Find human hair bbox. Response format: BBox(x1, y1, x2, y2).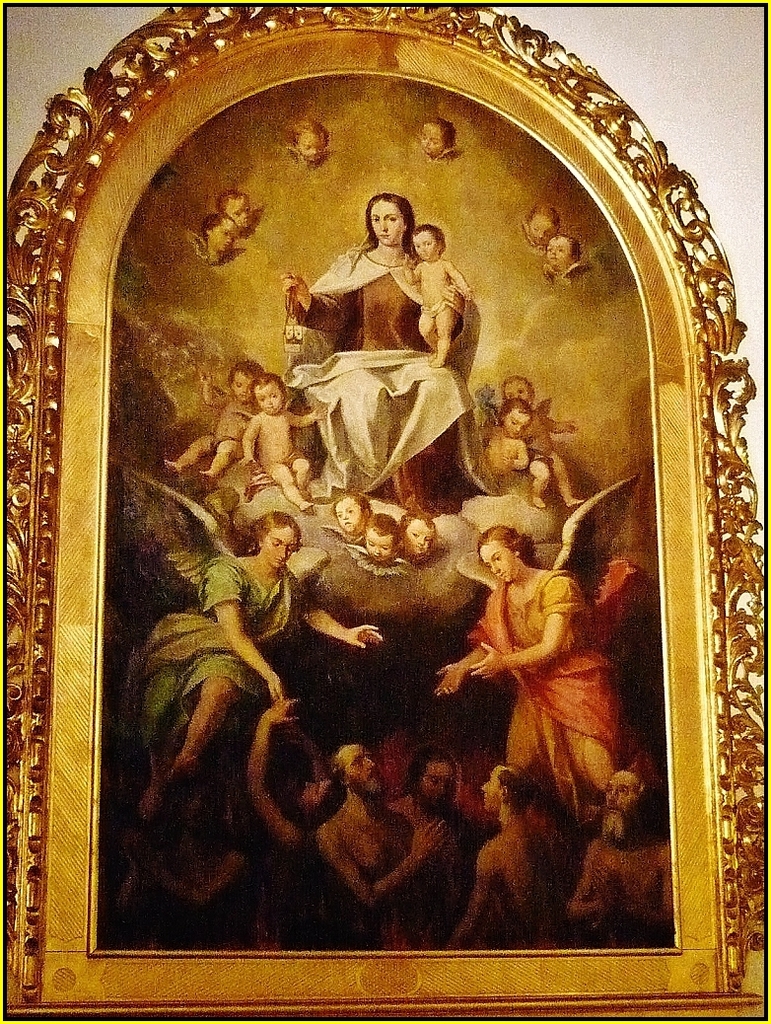
BBox(501, 373, 534, 399).
